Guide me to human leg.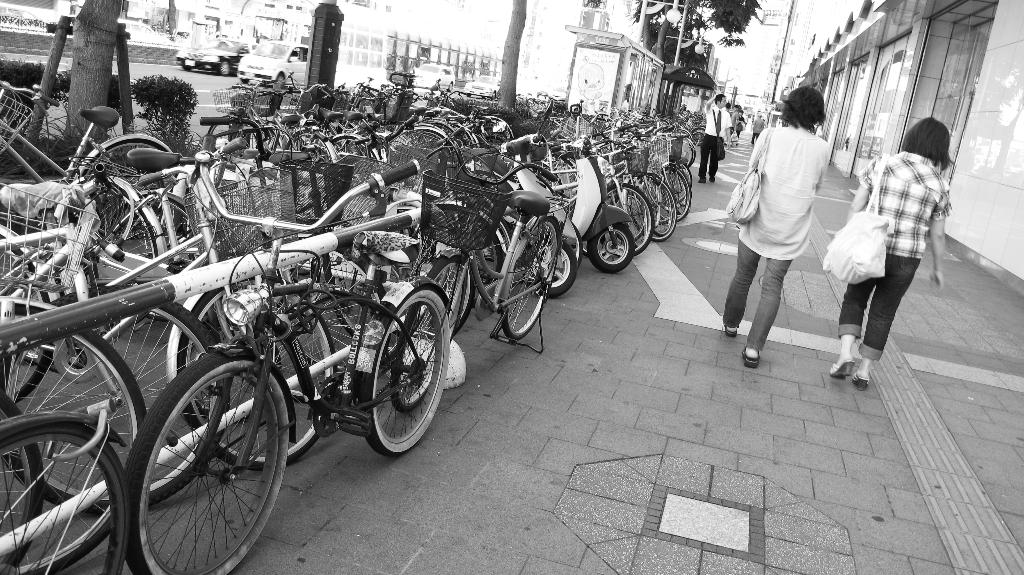
Guidance: box=[833, 280, 879, 377].
